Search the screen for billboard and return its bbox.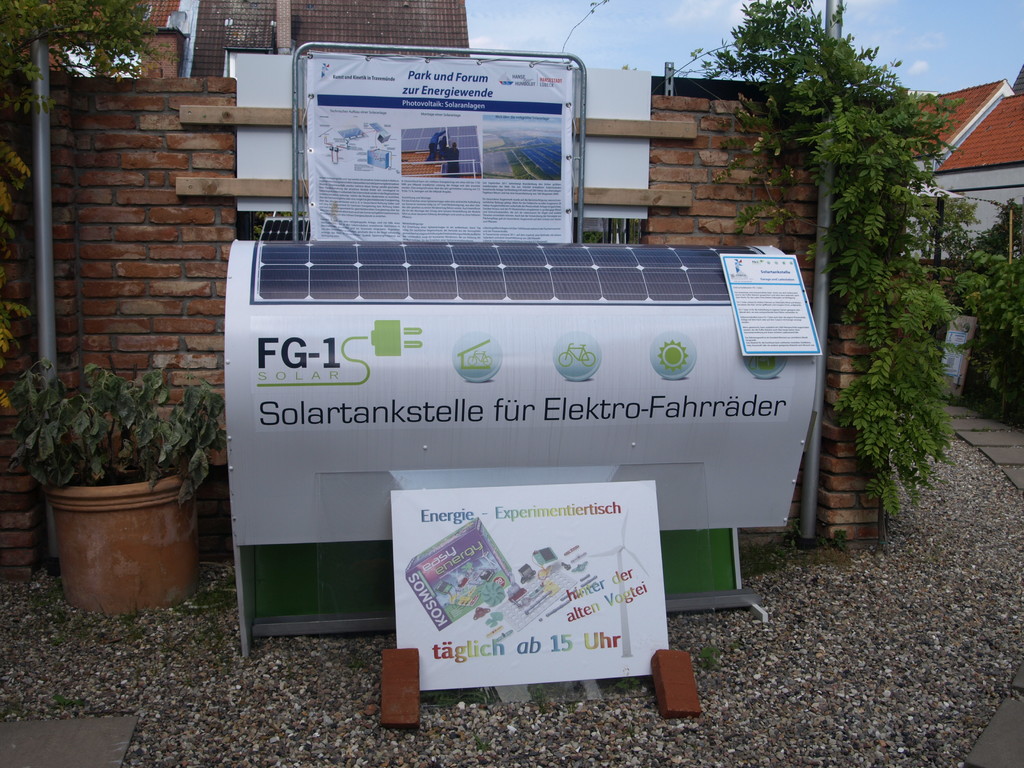
Found: <bbox>394, 471, 672, 680</bbox>.
